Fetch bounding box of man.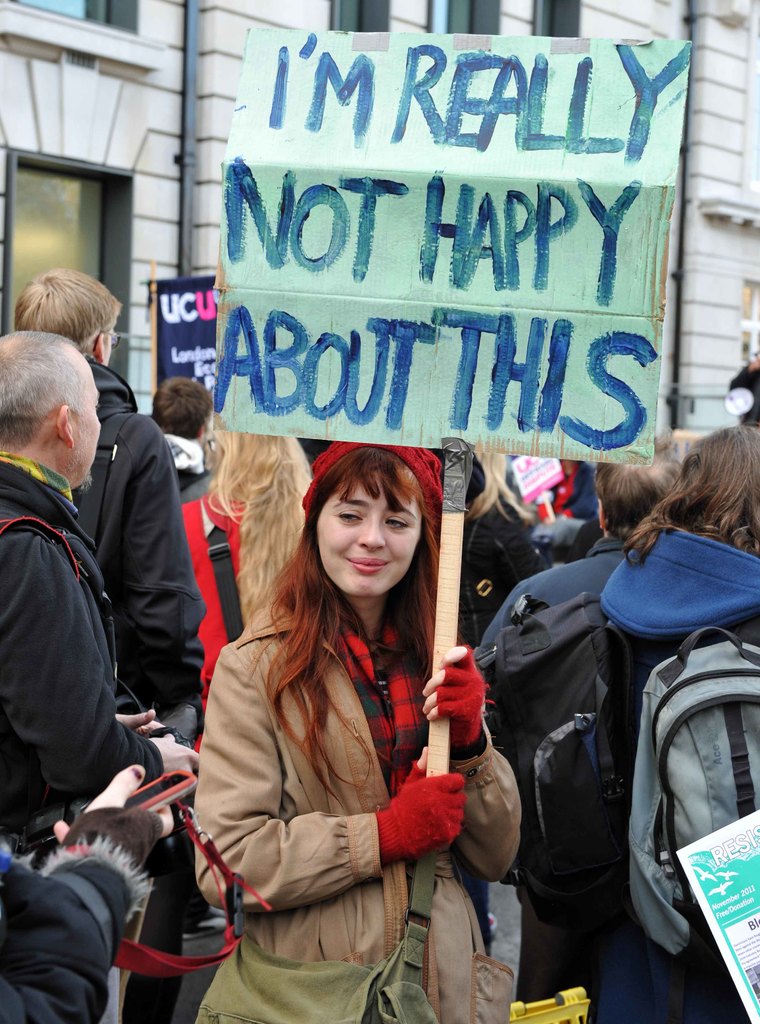
Bbox: x1=0 y1=335 x2=196 y2=1010.
